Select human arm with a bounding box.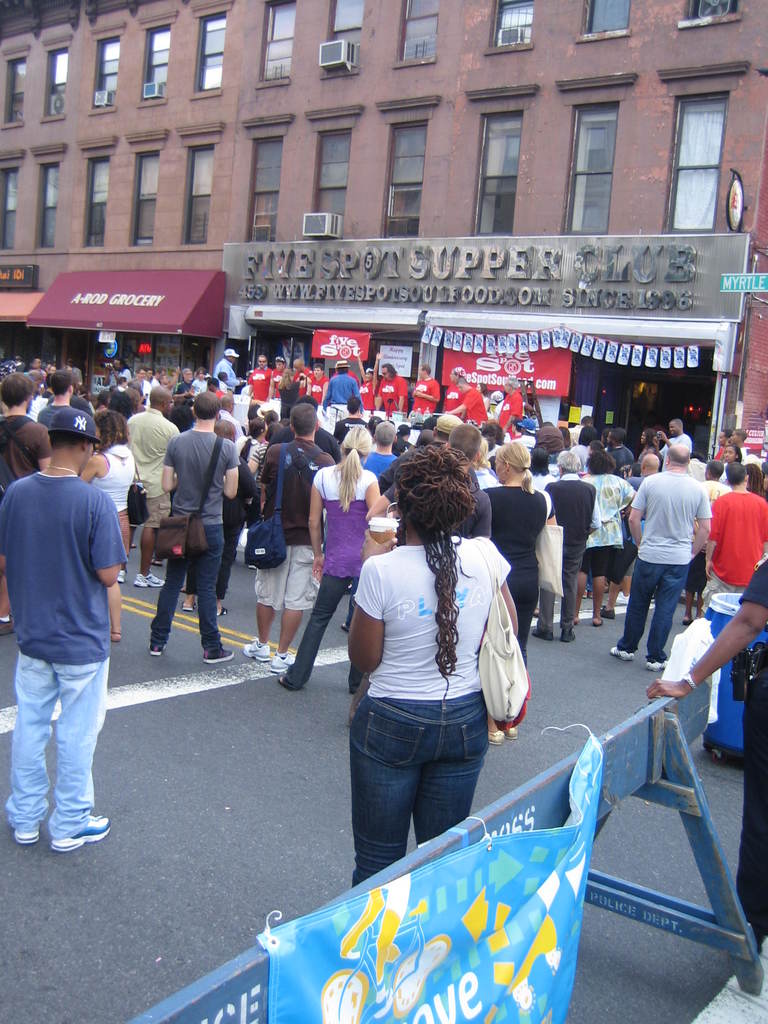
BBox(88, 489, 124, 593).
